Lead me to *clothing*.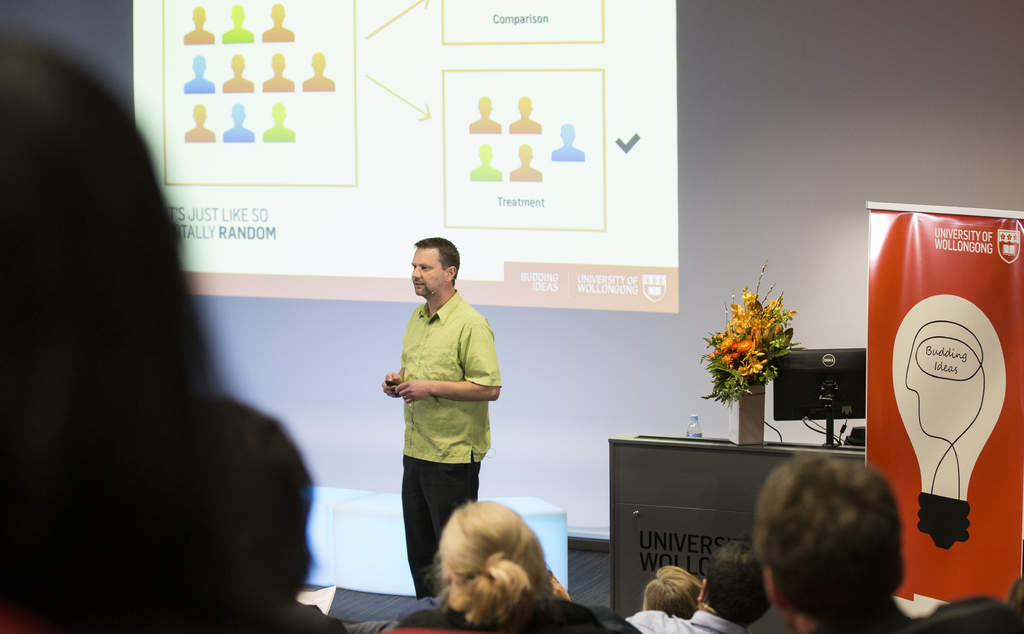
Lead to 808,595,1023,633.
